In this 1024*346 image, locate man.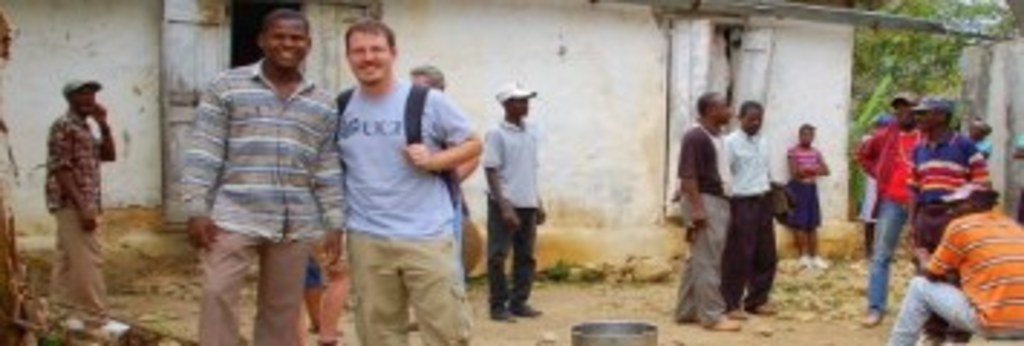
Bounding box: (left=906, top=92, right=998, bottom=343).
